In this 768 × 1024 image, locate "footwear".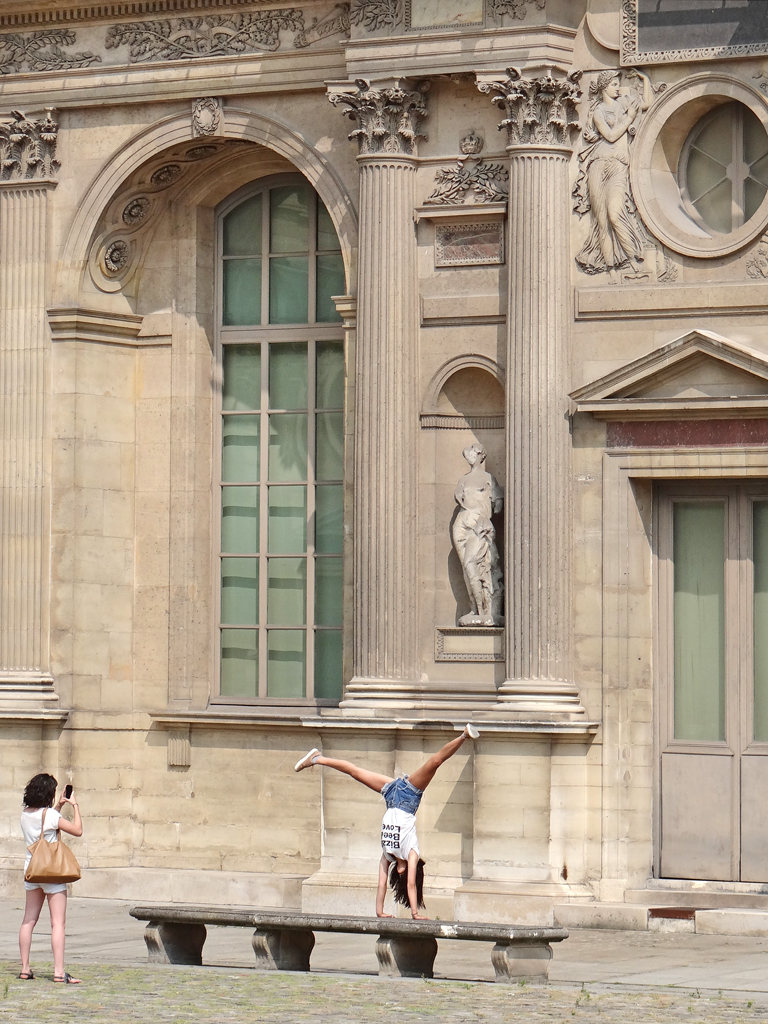
Bounding box: <bbox>295, 747, 318, 770</bbox>.
